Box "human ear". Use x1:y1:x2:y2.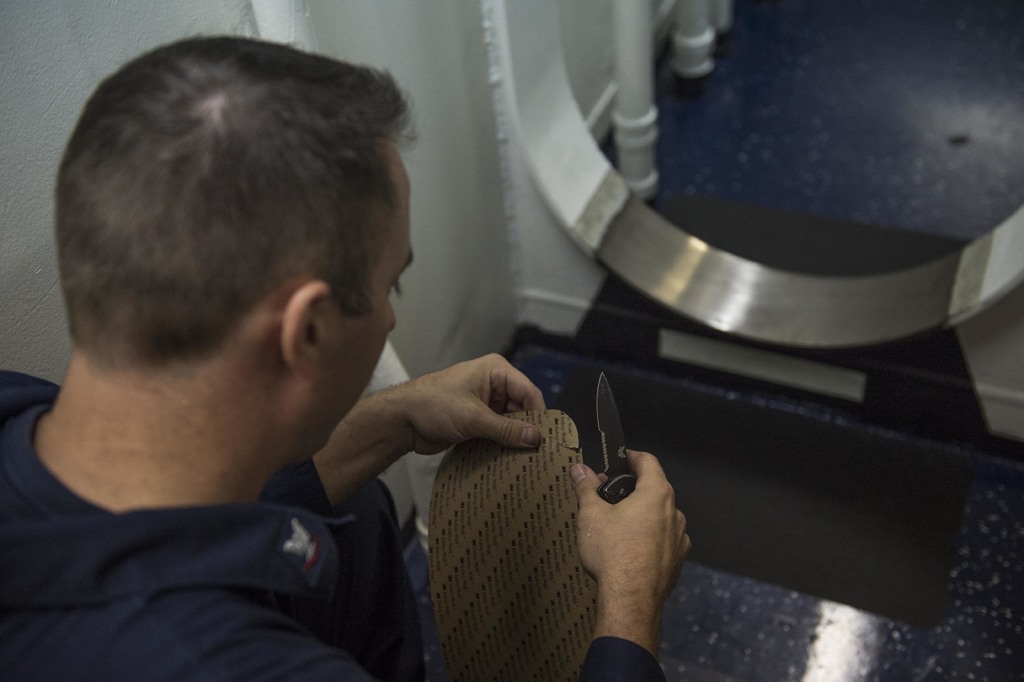
281:281:331:378.
